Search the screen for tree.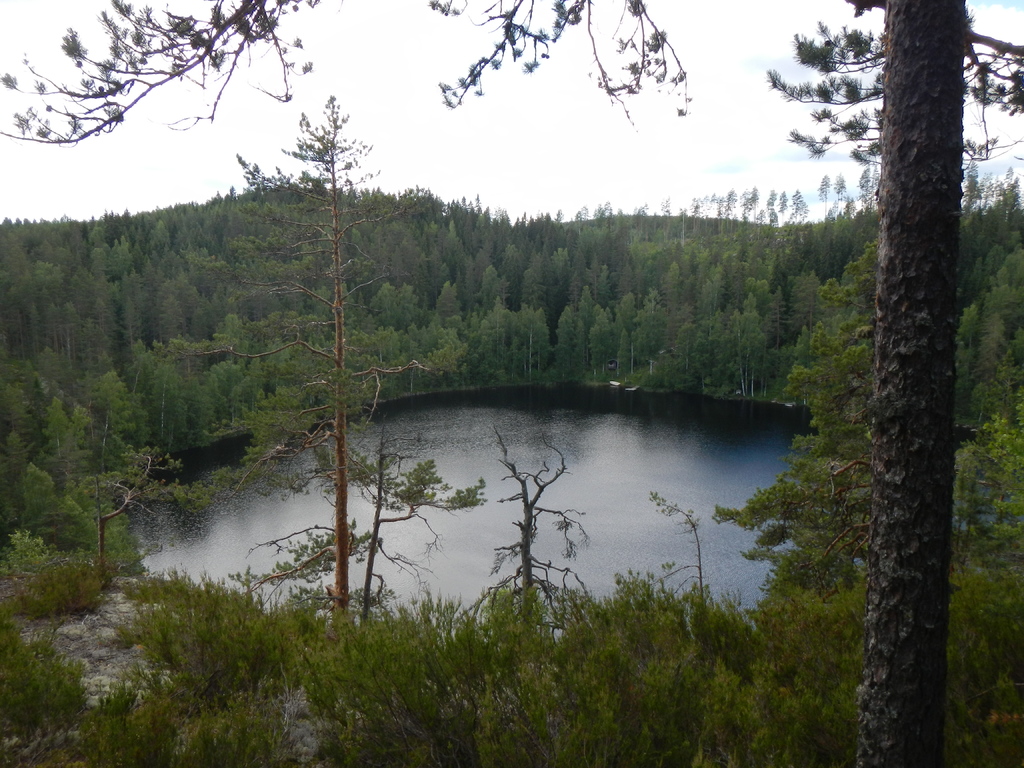
Found at 612,318,633,376.
